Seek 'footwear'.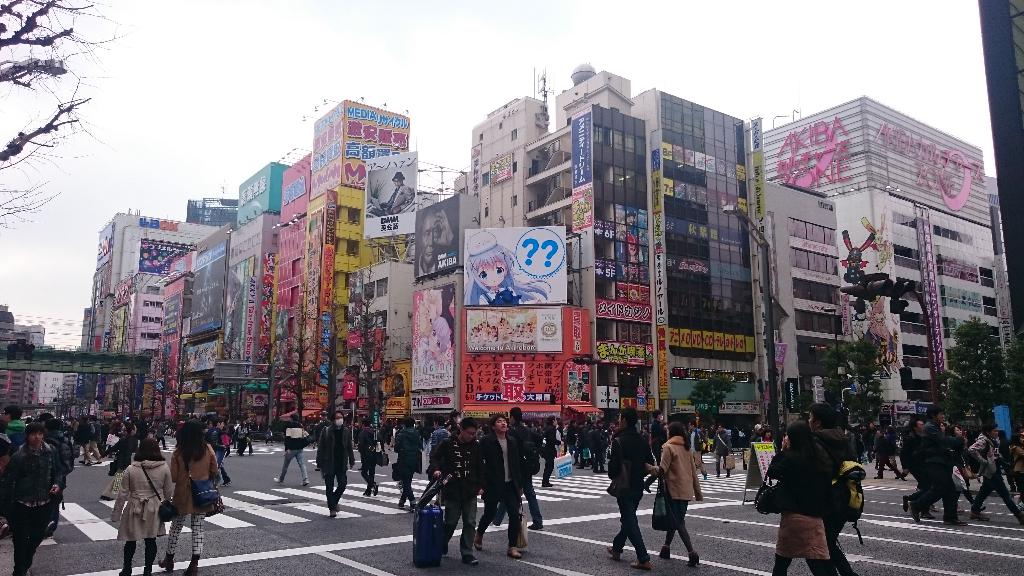
<bbox>911, 501, 919, 524</bbox>.
